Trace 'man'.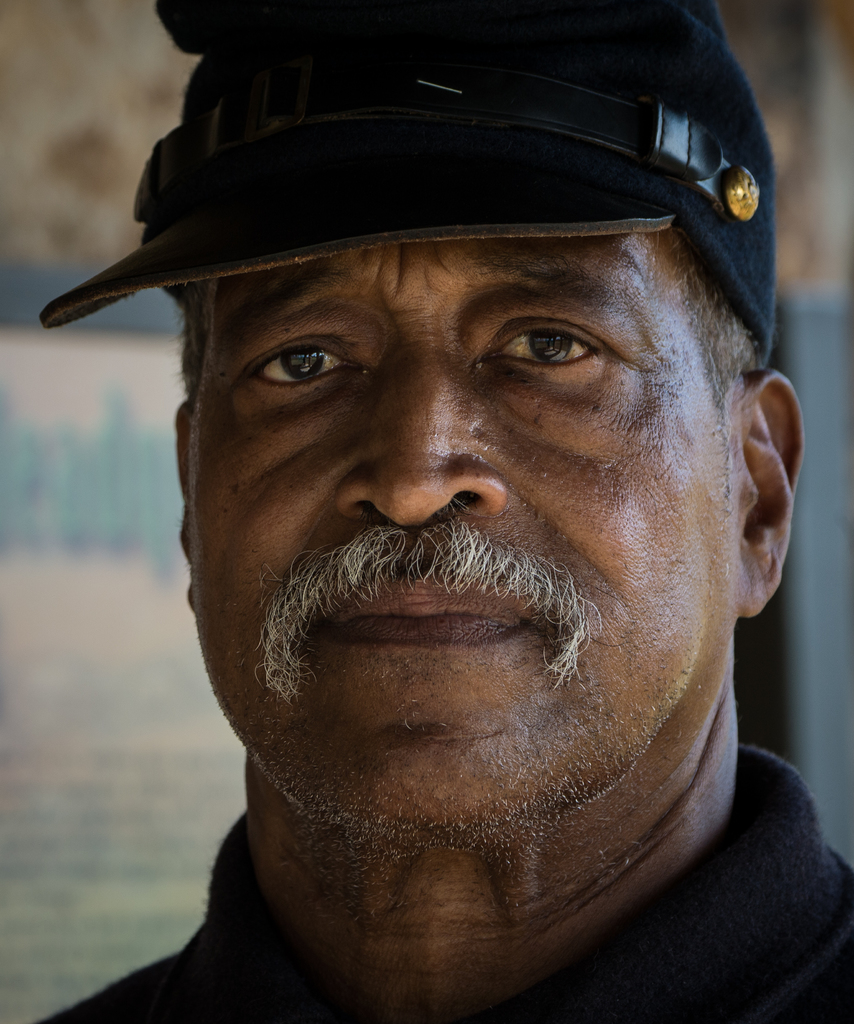
Traced to crop(0, 17, 853, 1023).
